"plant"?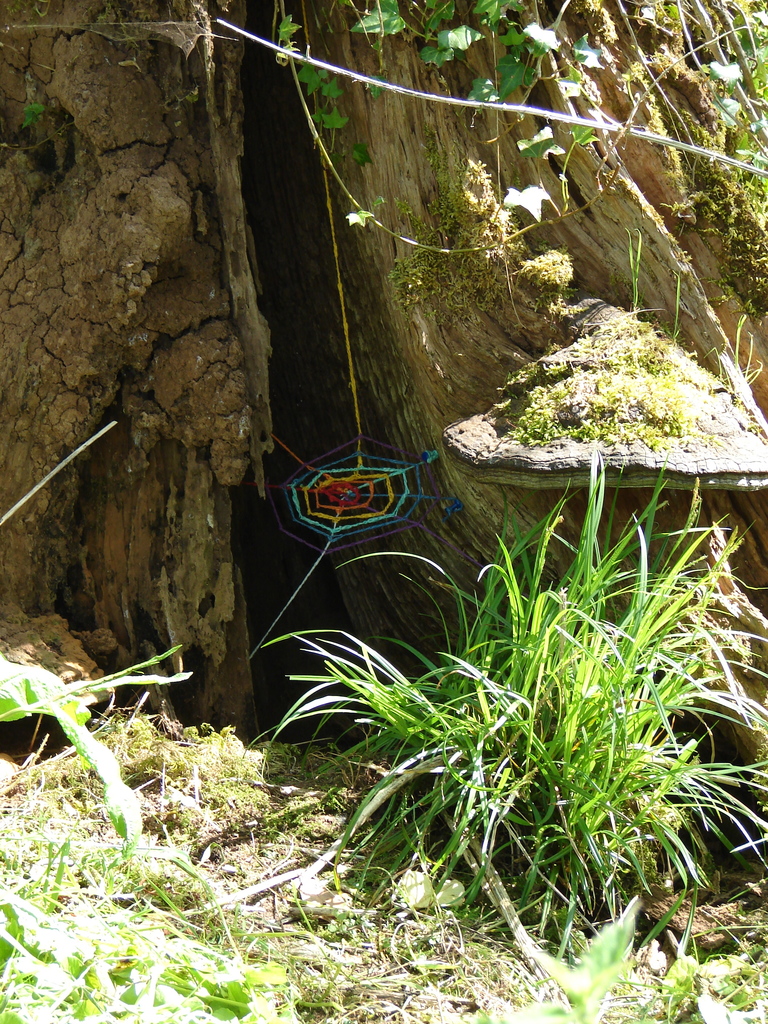
<bbox>269, 4, 767, 373</bbox>
